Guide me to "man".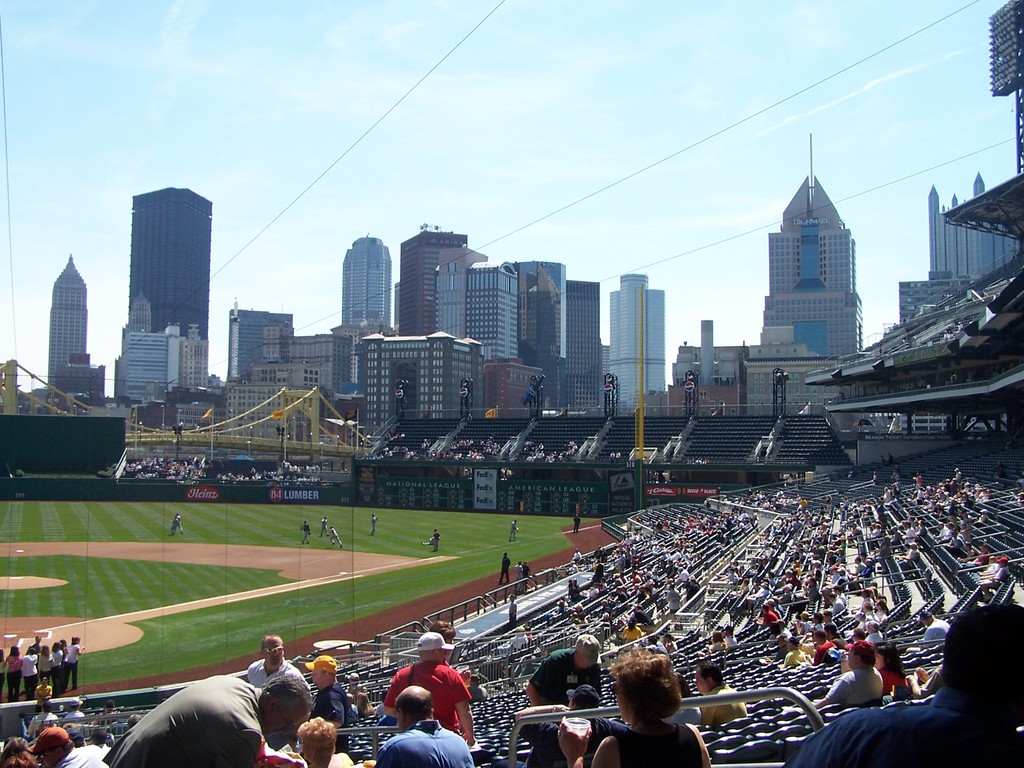
Guidance: 507 518 518 541.
